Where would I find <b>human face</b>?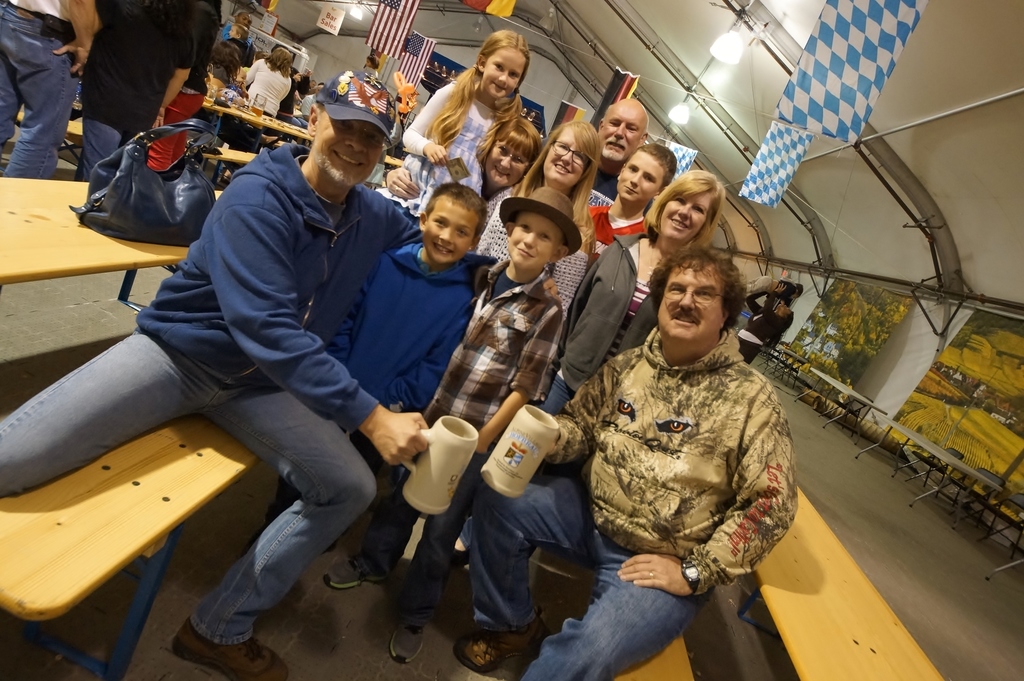
At [x1=615, y1=151, x2=666, y2=206].
